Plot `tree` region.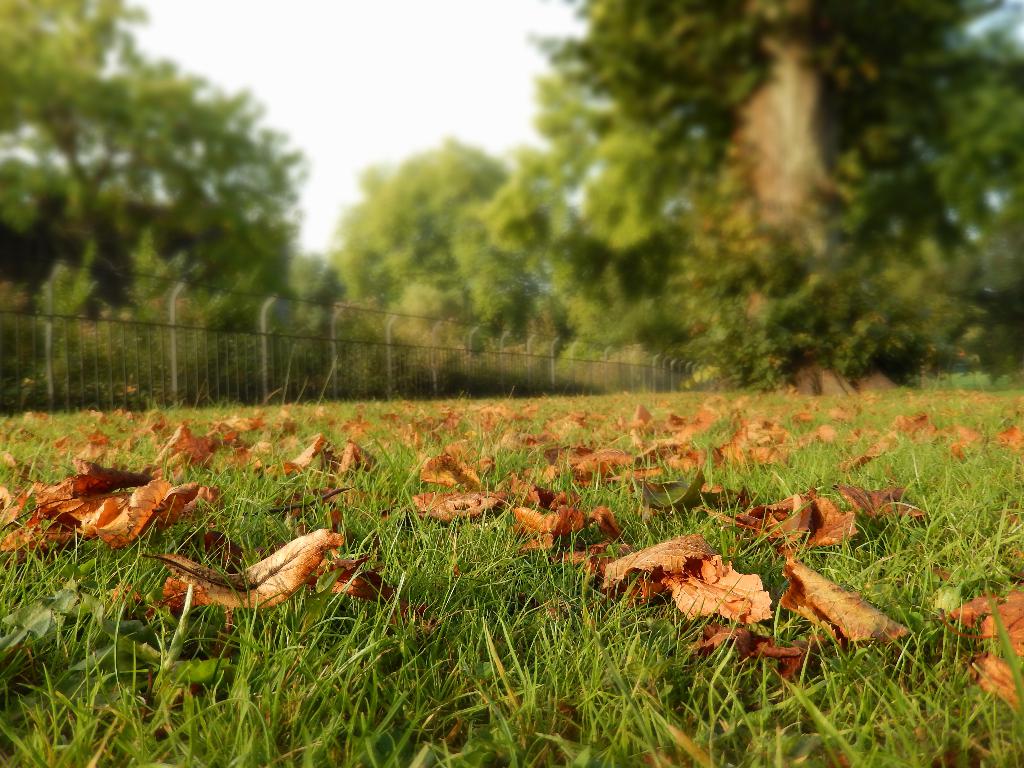
Plotted at Rect(548, 0, 1000, 388).
